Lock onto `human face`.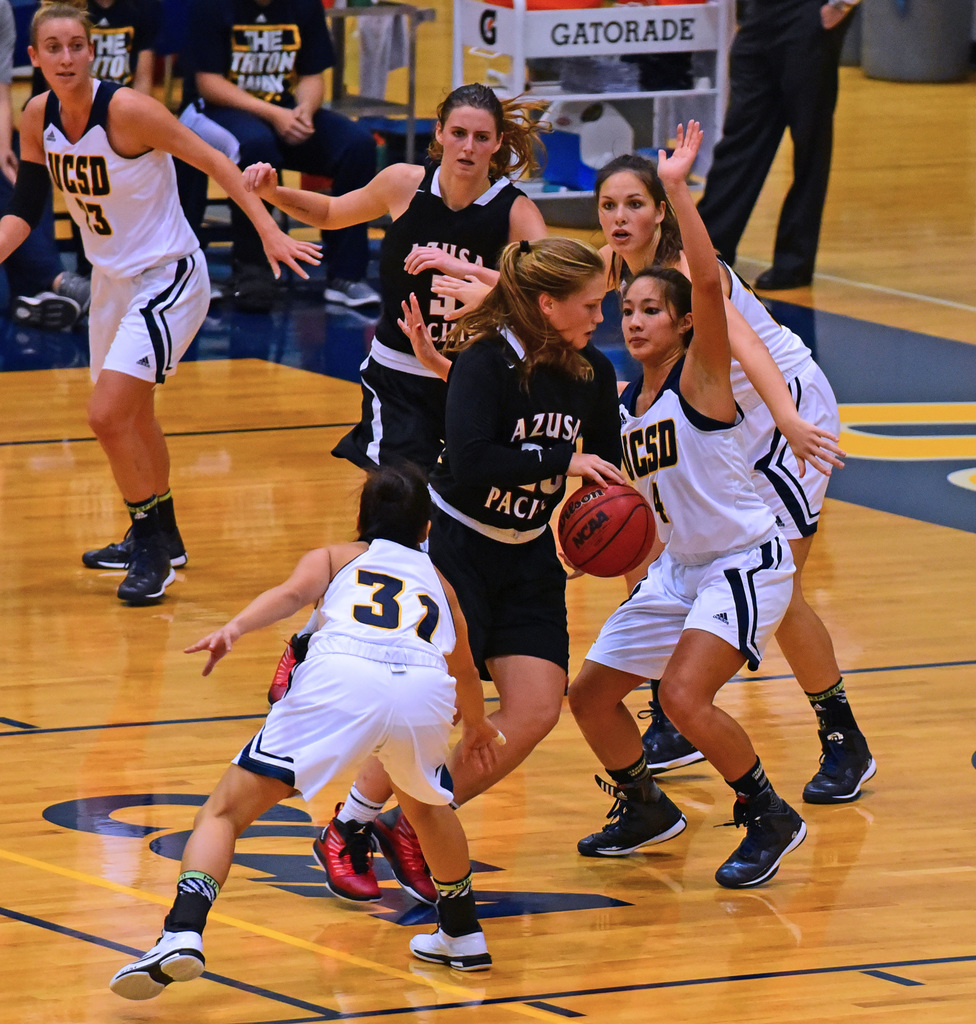
Locked: bbox(596, 169, 656, 266).
